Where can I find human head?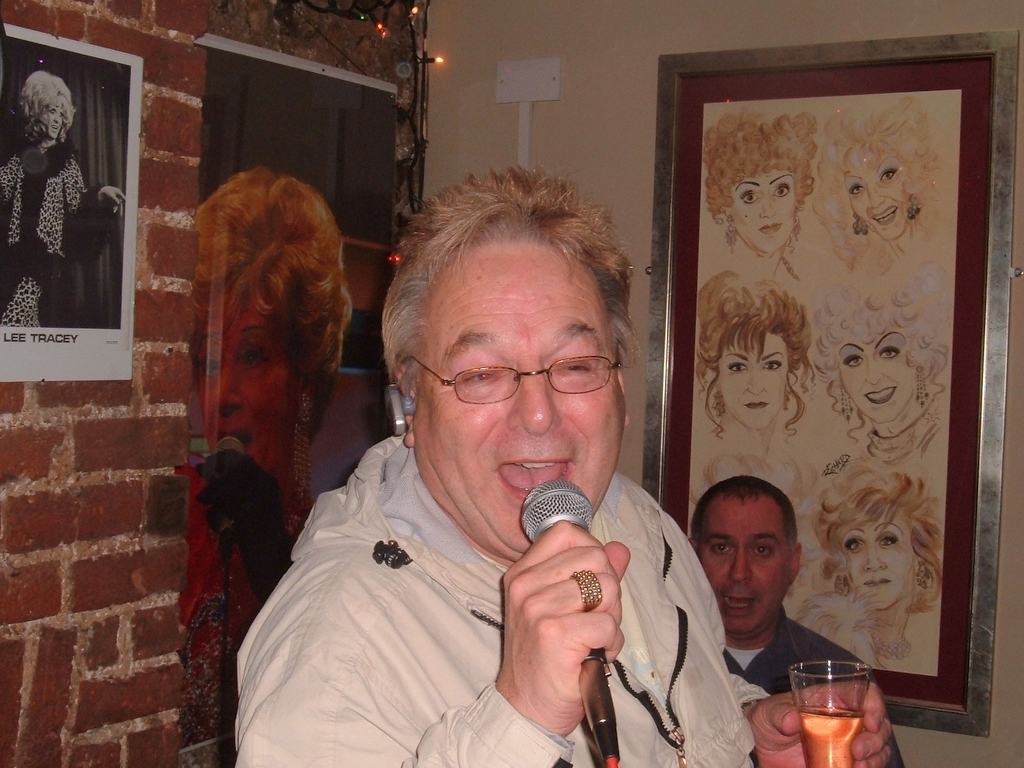
You can find it at [692, 268, 814, 435].
